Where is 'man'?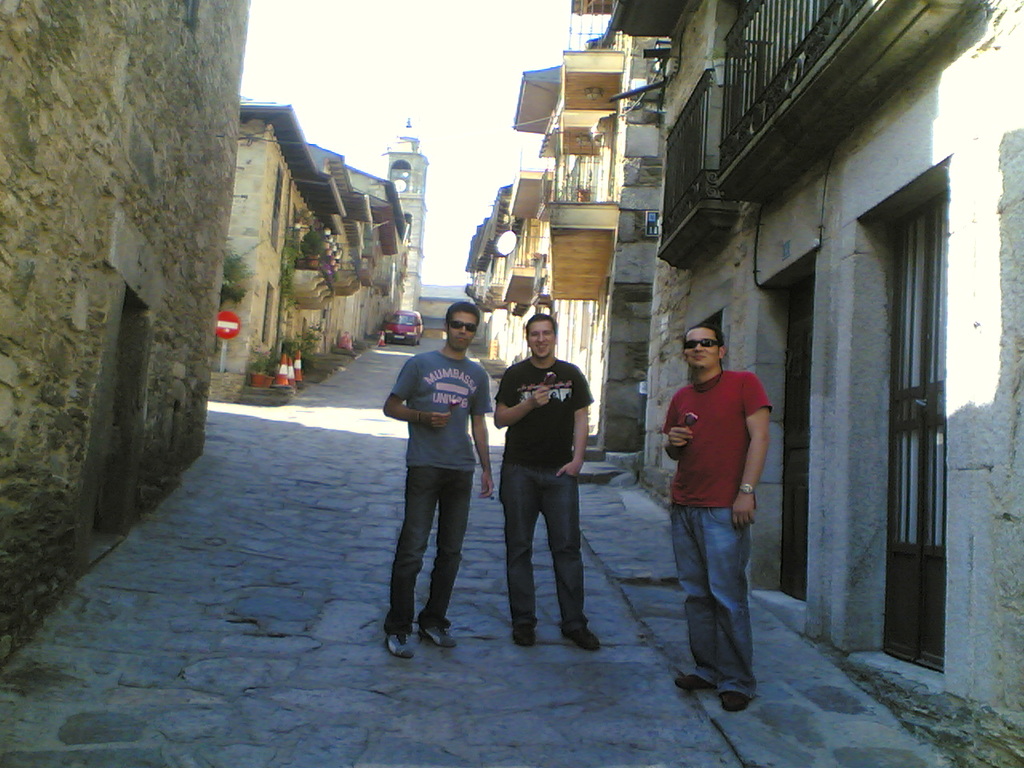
l=381, t=301, r=498, b=662.
